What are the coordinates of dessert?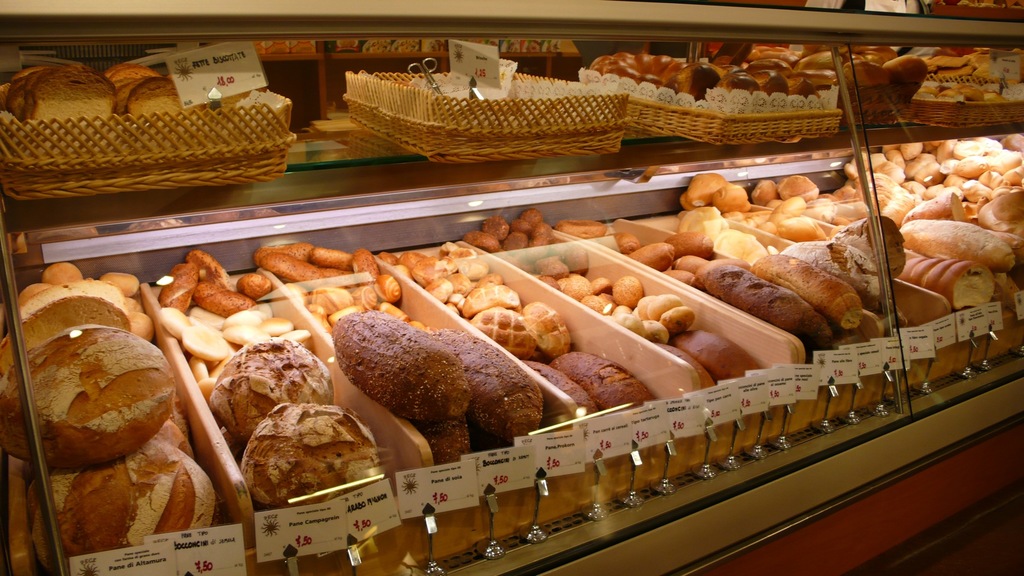
{"x1": 861, "y1": 128, "x2": 1016, "y2": 212}.
